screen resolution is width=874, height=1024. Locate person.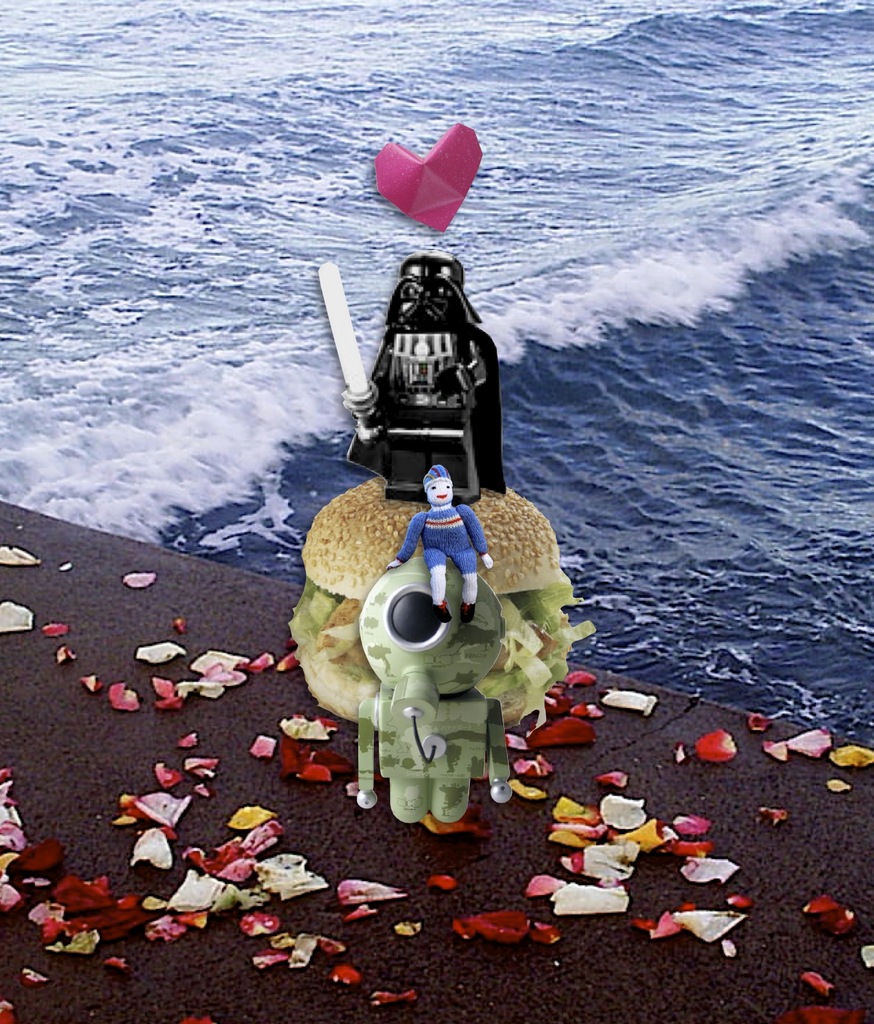
rect(384, 479, 490, 623).
